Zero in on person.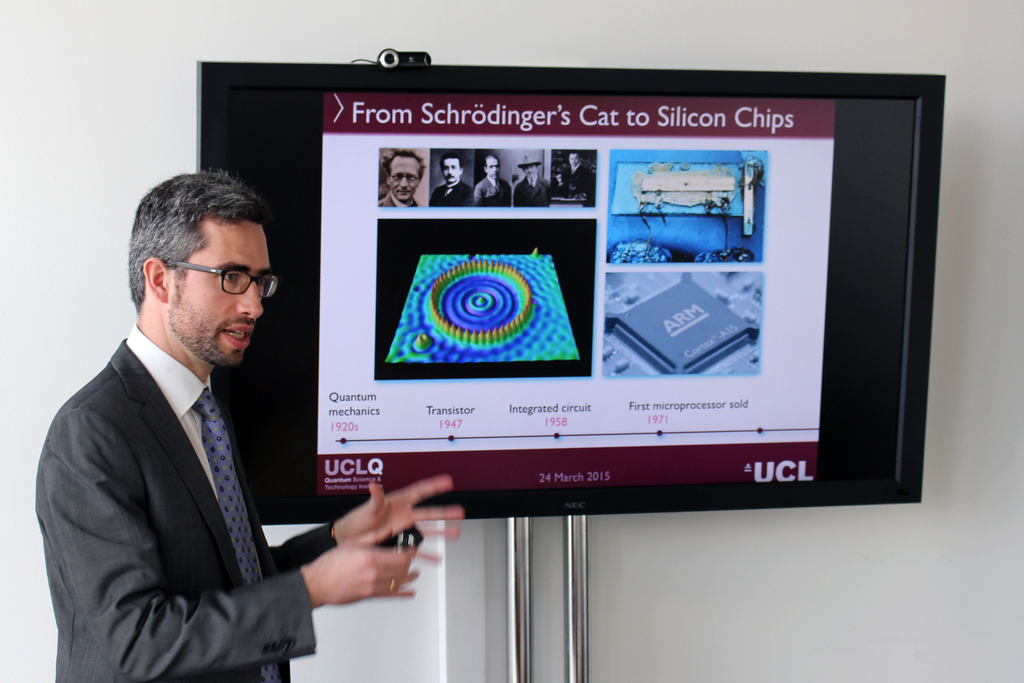
Zeroed in: box=[374, 151, 429, 208].
